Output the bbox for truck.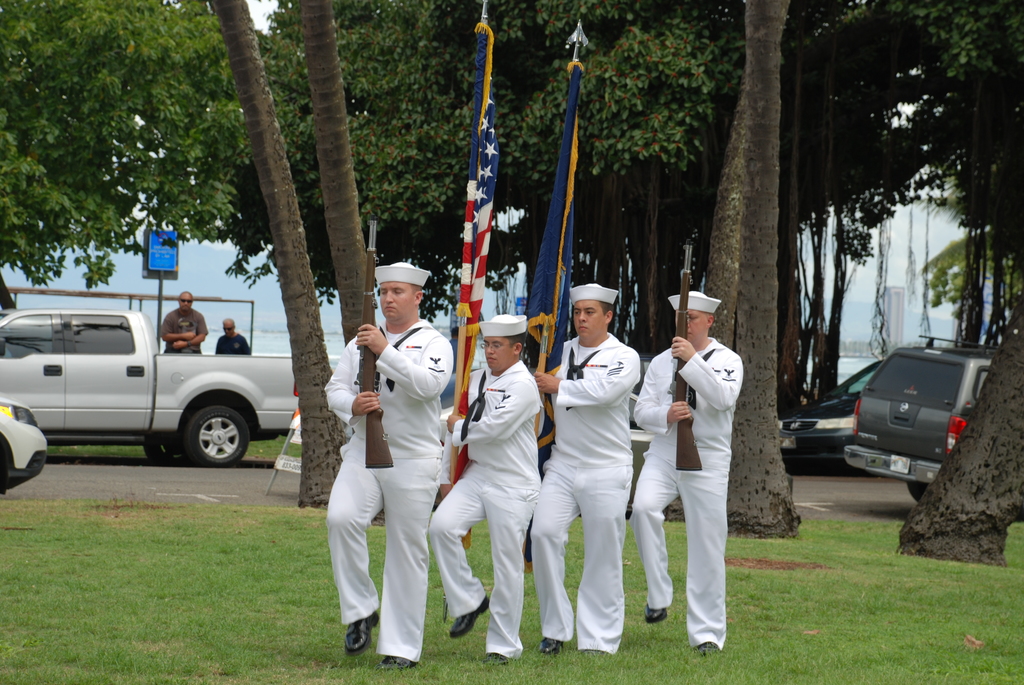
<bbox>0, 297, 310, 474</bbox>.
